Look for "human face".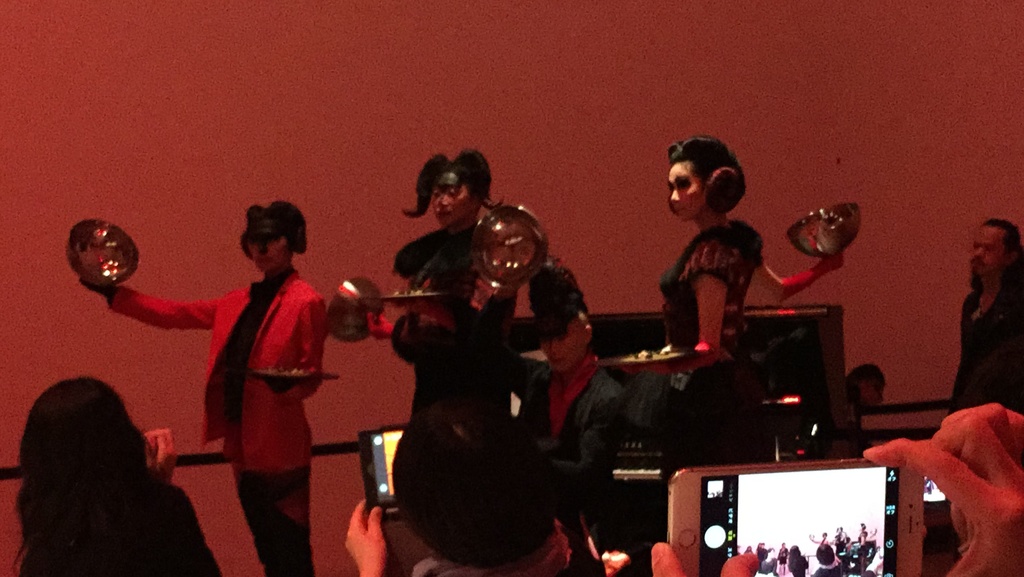
Found: locate(543, 325, 583, 369).
